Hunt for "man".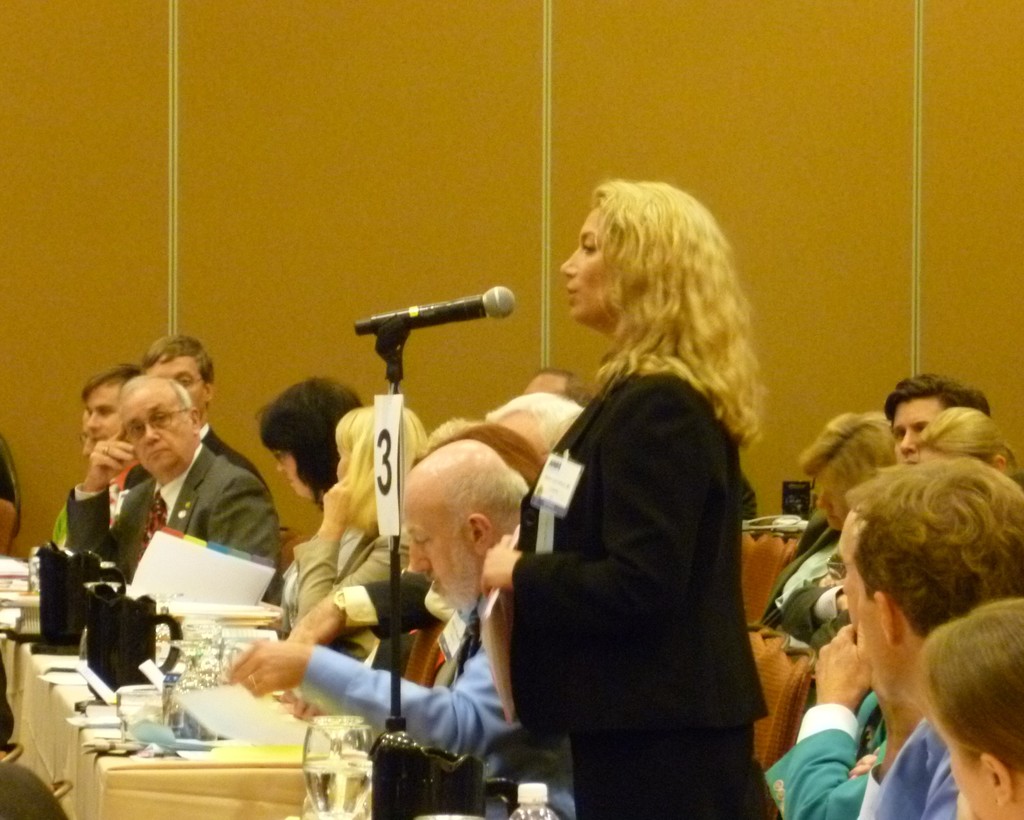
Hunted down at [883,369,994,465].
